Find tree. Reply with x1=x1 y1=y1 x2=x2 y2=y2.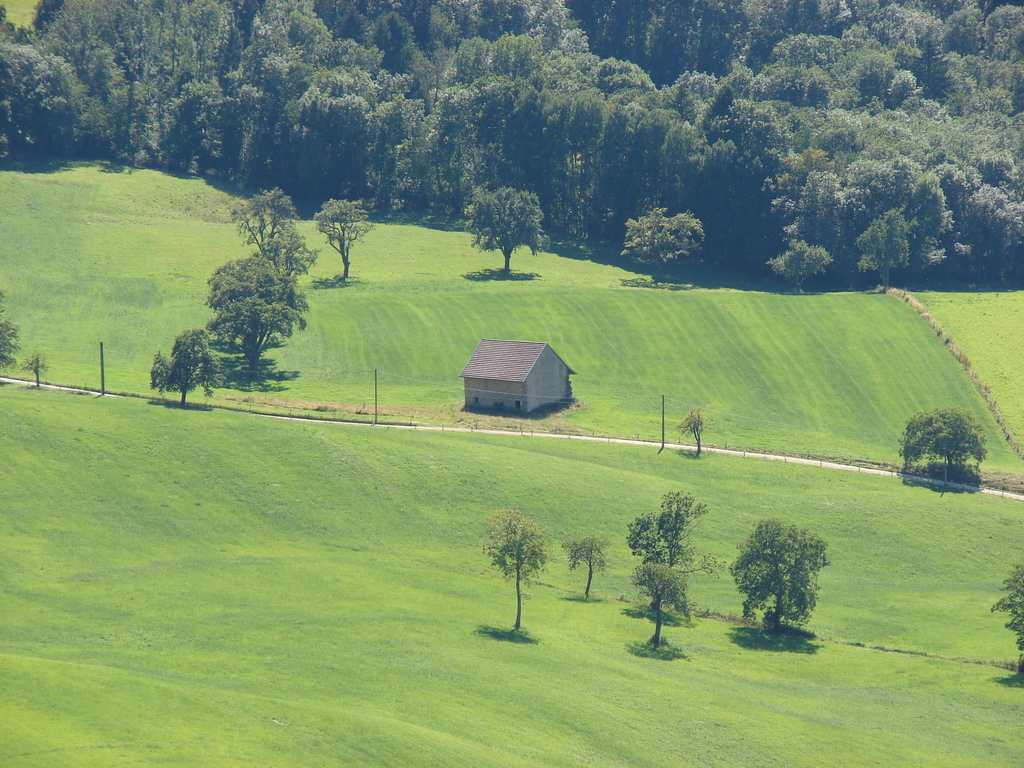
x1=149 y1=323 x2=212 y2=402.
